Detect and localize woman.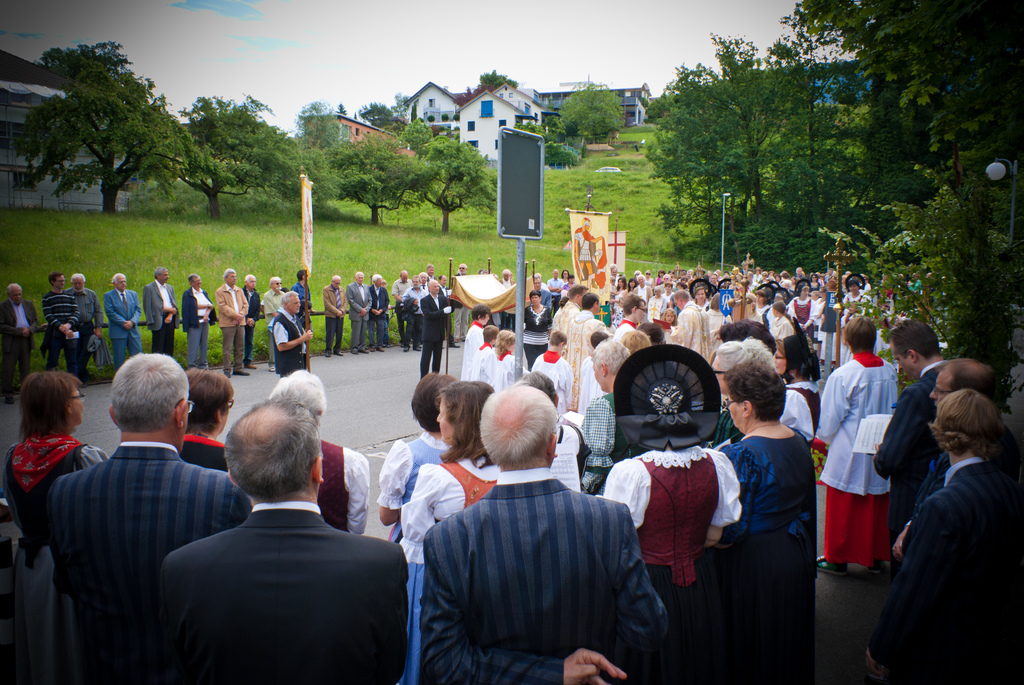
Localized at bbox=(405, 375, 513, 557).
